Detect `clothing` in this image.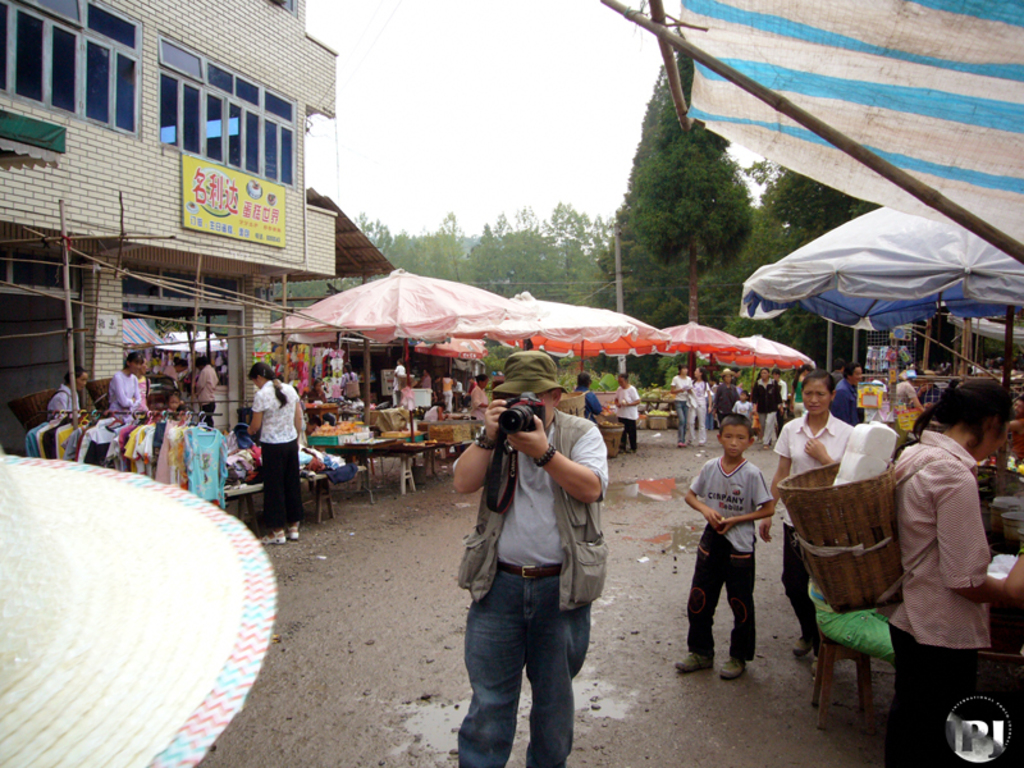
Detection: [896,430,984,767].
